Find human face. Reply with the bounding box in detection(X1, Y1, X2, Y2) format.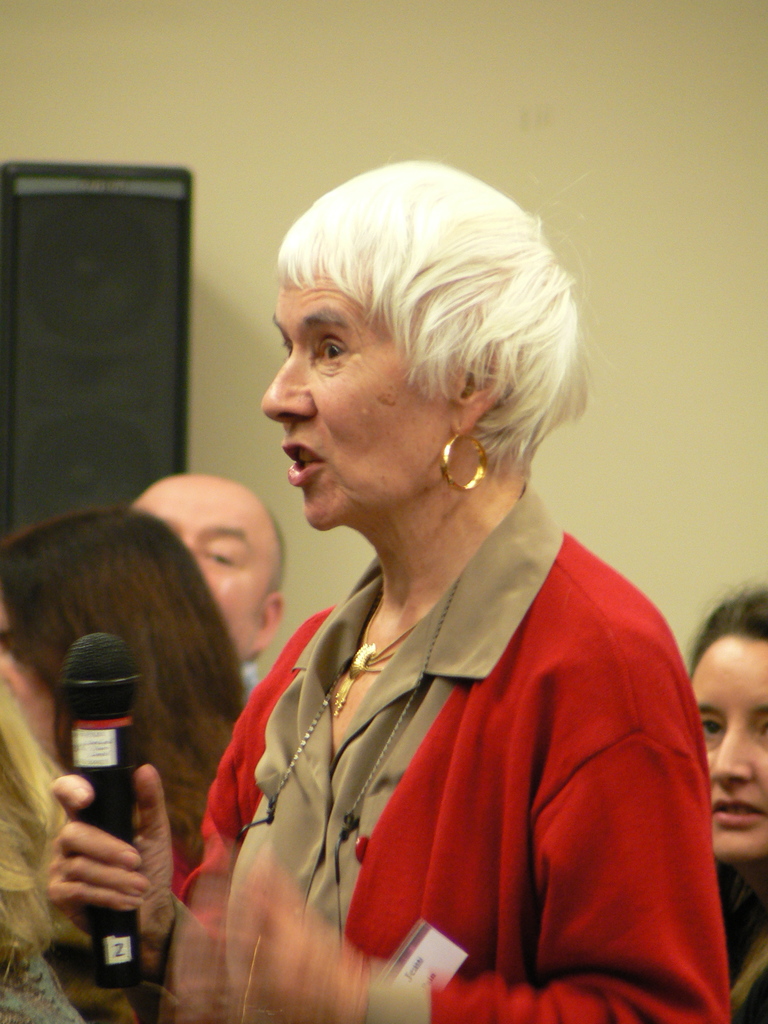
detection(691, 630, 767, 861).
